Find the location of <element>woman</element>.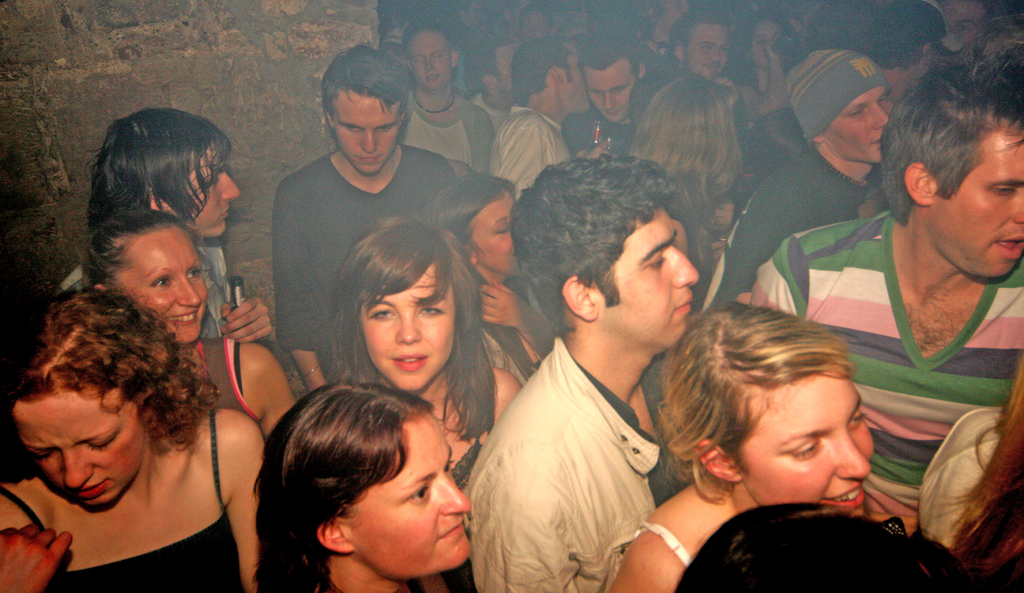
Location: BBox(0, 291, 269, 592).
